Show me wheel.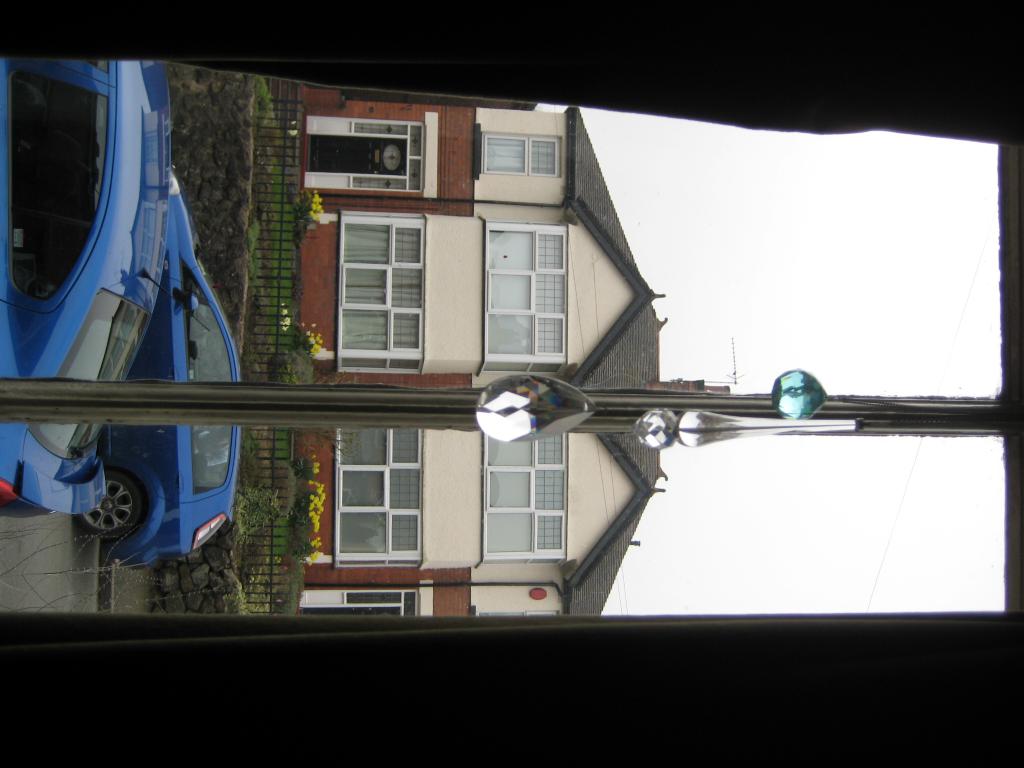
wheel is here: select_region(59, 472, 157, 548).
